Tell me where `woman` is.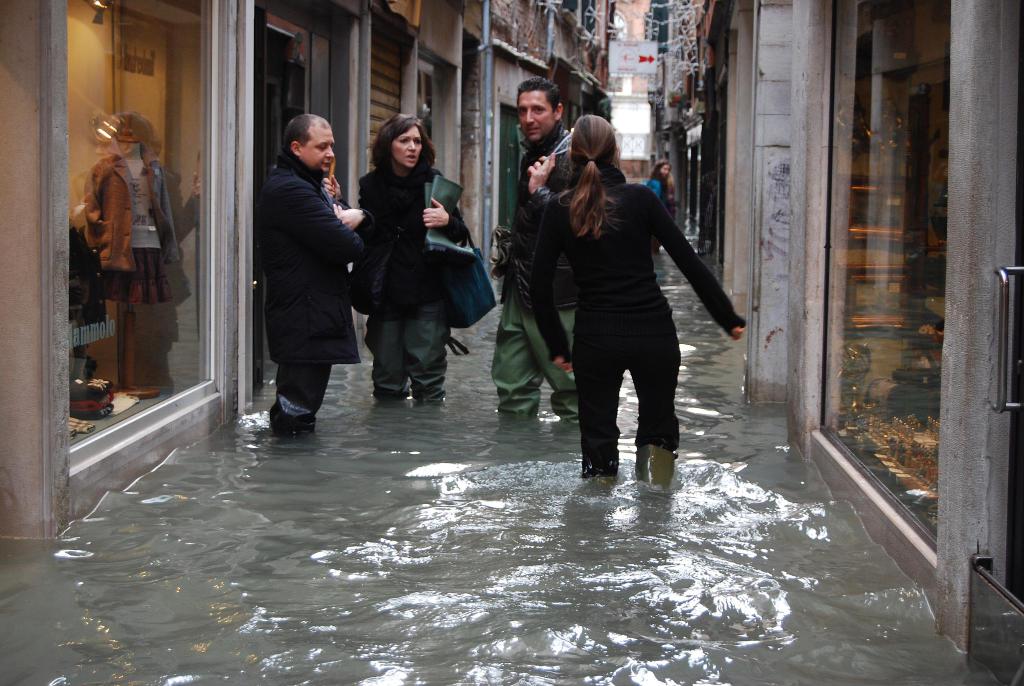
`woman` is at [346, 116, 471, 424].
